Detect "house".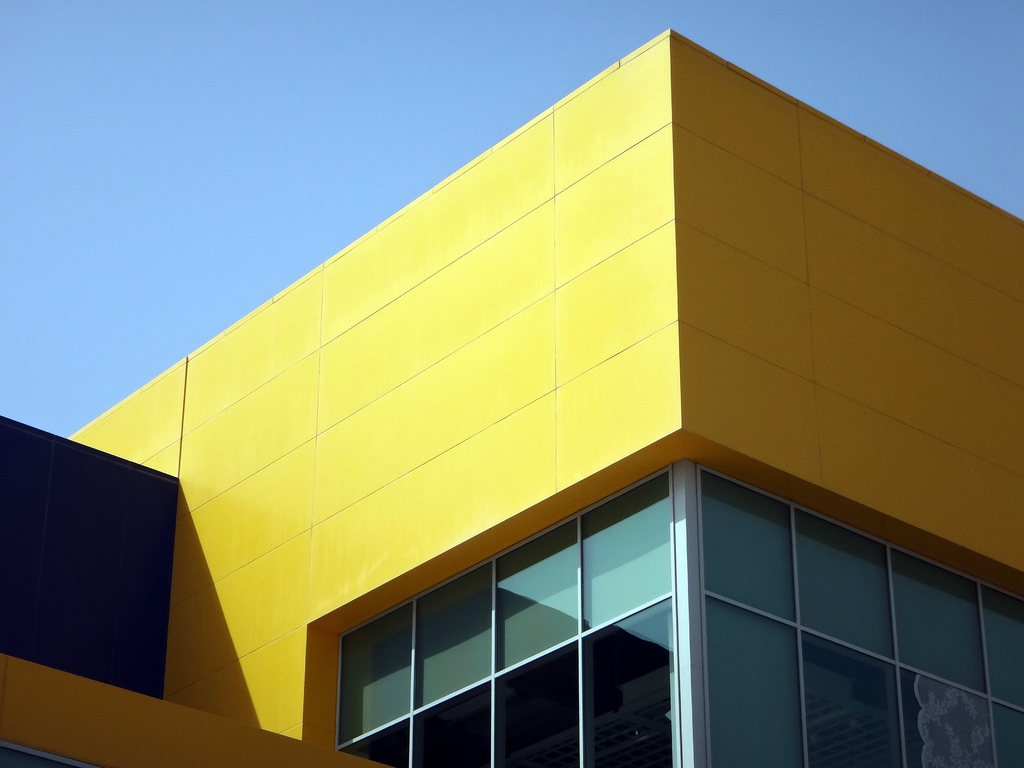
Detected at region(45, 0, 1023, 767).
